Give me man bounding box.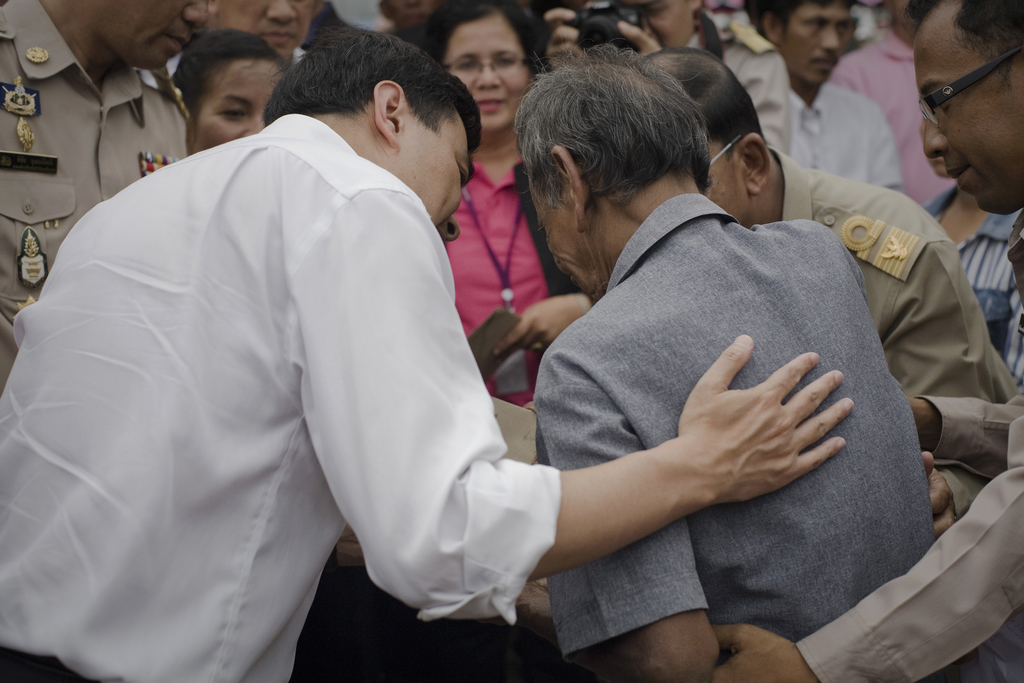
select_region(0, 28, 856, 682).
